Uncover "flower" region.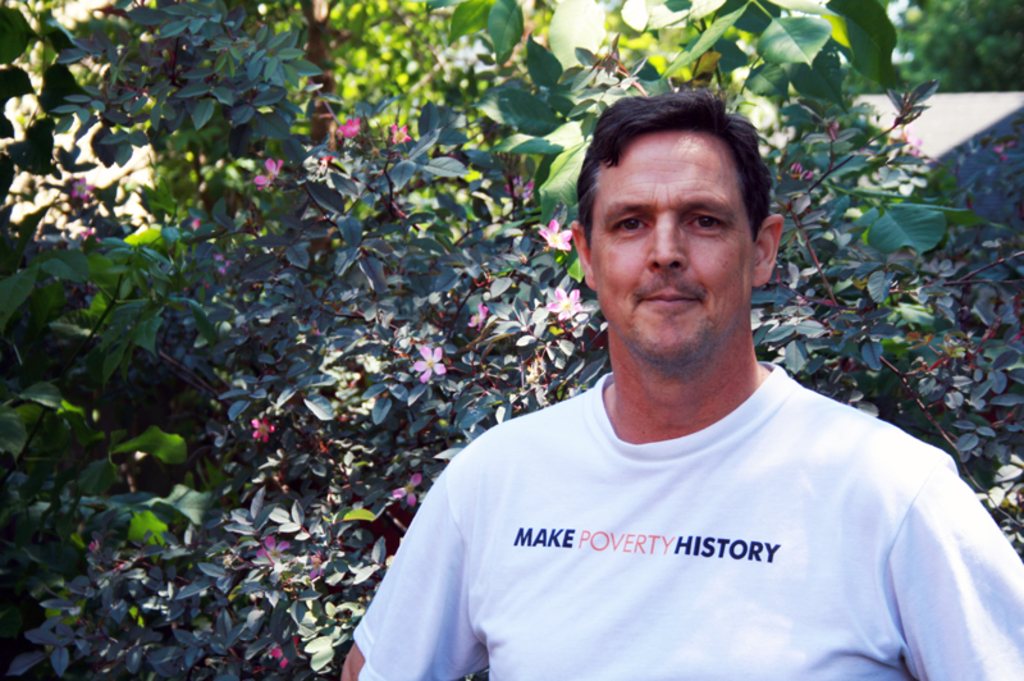
Uncovered: (307,549,326,577).
